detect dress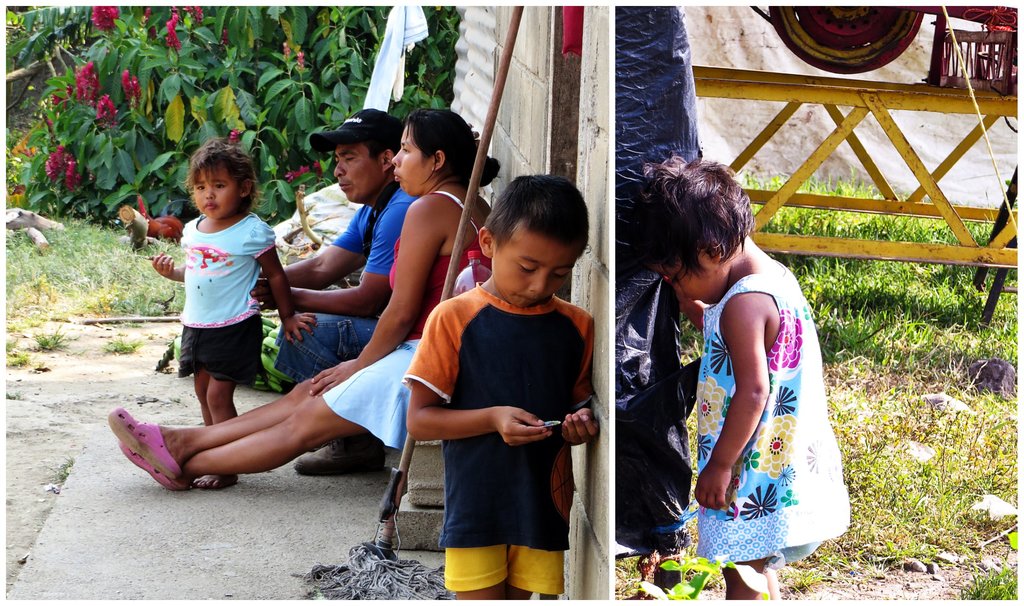
682,267,826,552
